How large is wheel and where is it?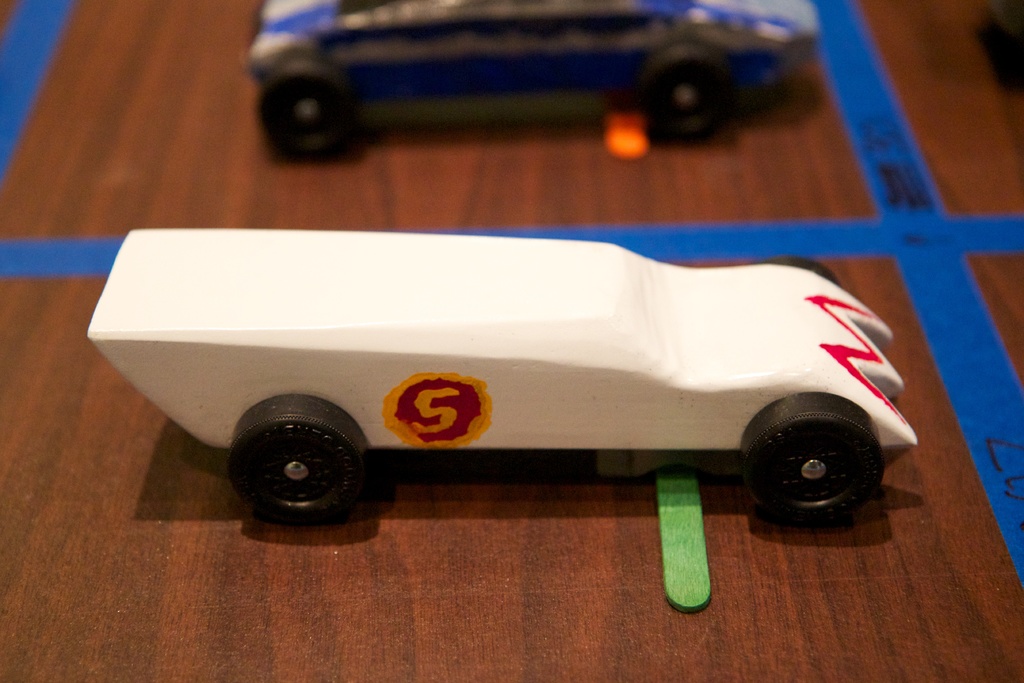
Bounding box: (x1=234, y1=393, x2=374, y2=508).
